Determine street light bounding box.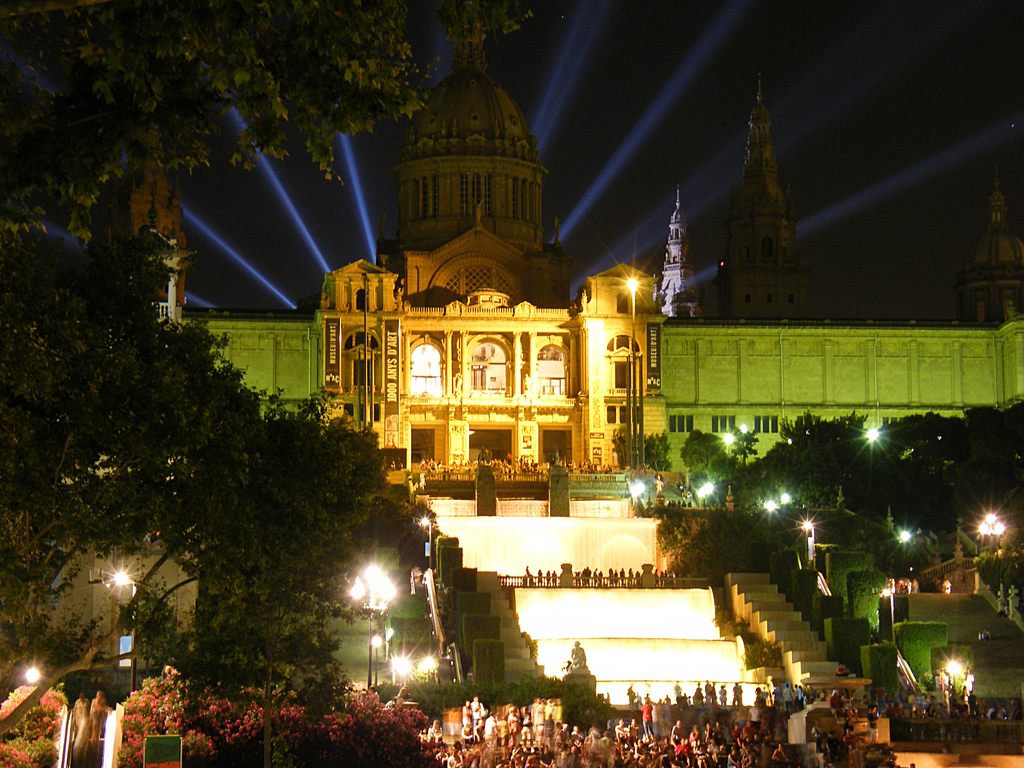
Determined: x1=417 y1=512 x2=436 y2=568.
